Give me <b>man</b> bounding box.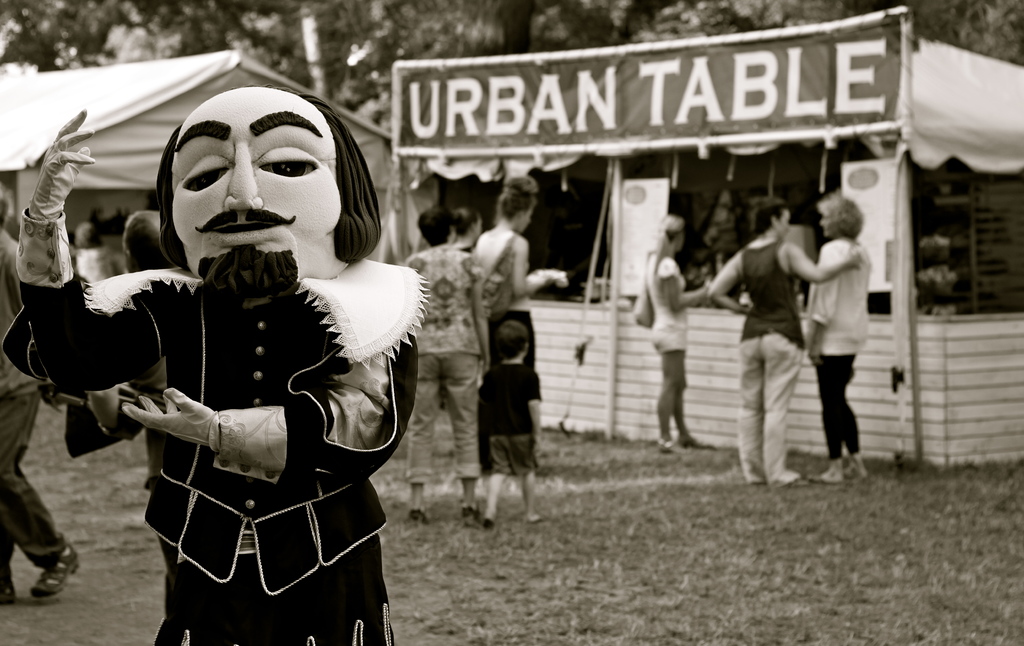
[left=15, top=84, right=432, bottom=645].
